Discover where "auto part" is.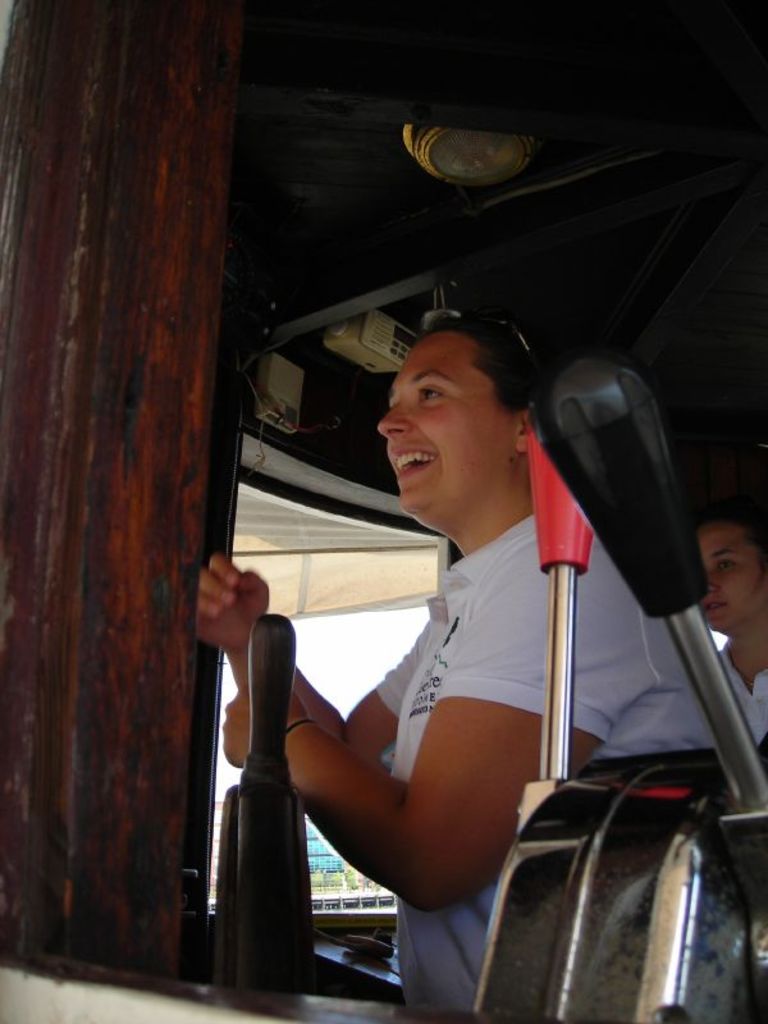
Discovered at (left=379, top=100, right=575, bottom=198).
